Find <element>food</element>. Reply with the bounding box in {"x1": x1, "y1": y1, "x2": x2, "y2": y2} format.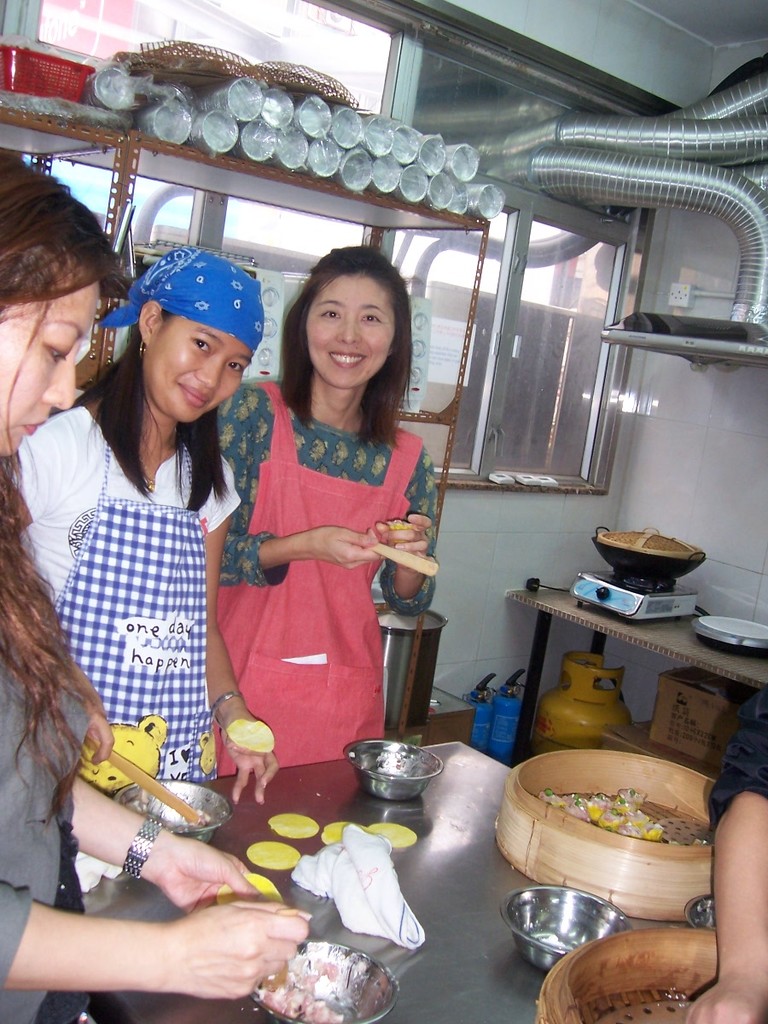
{"x1": 247, "y1": 836, "x2": 298, "y2": 868}.
